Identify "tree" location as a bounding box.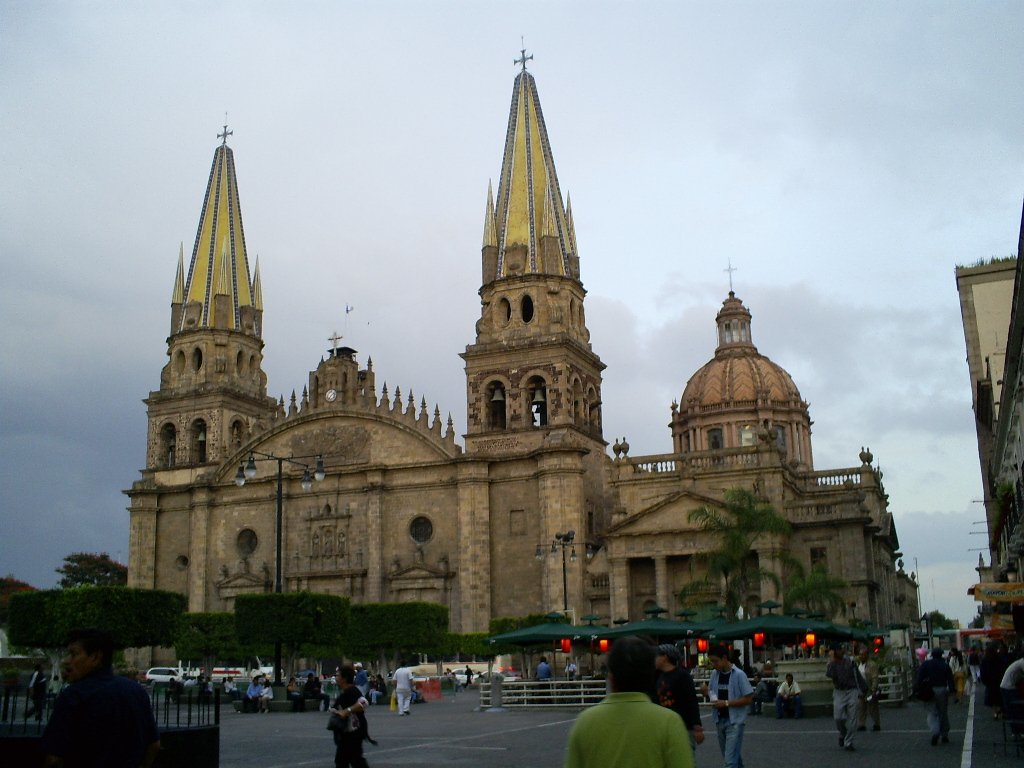
54,550,129,586.
